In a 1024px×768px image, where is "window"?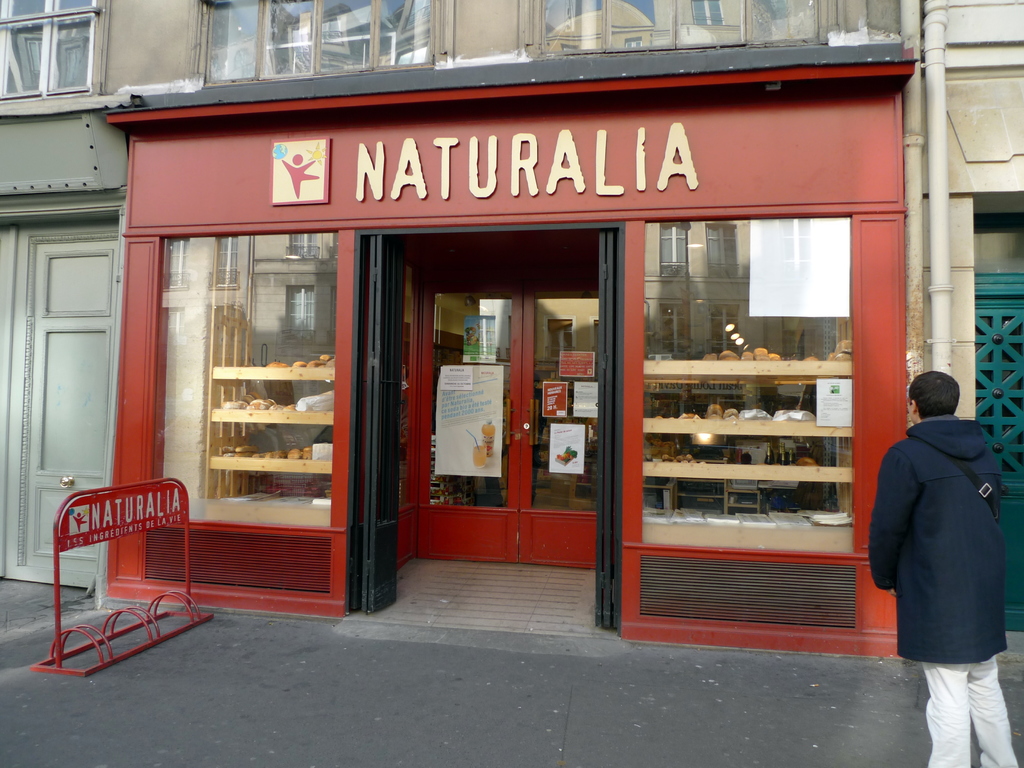
(1, 0, 95, 98).
